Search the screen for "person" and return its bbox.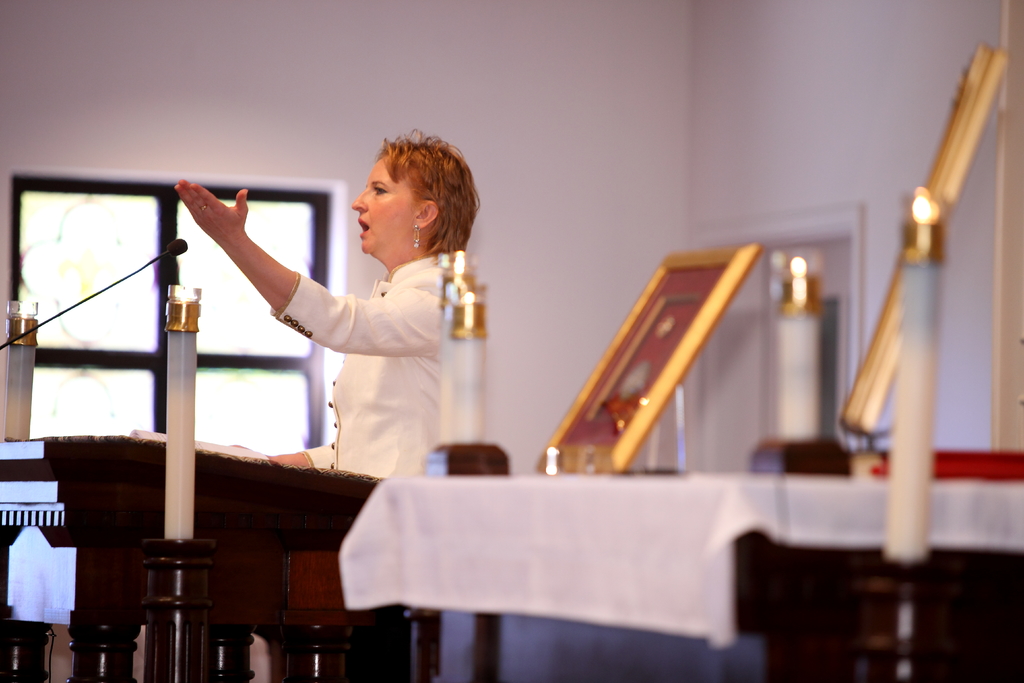
Found: (202,151,483,531).
